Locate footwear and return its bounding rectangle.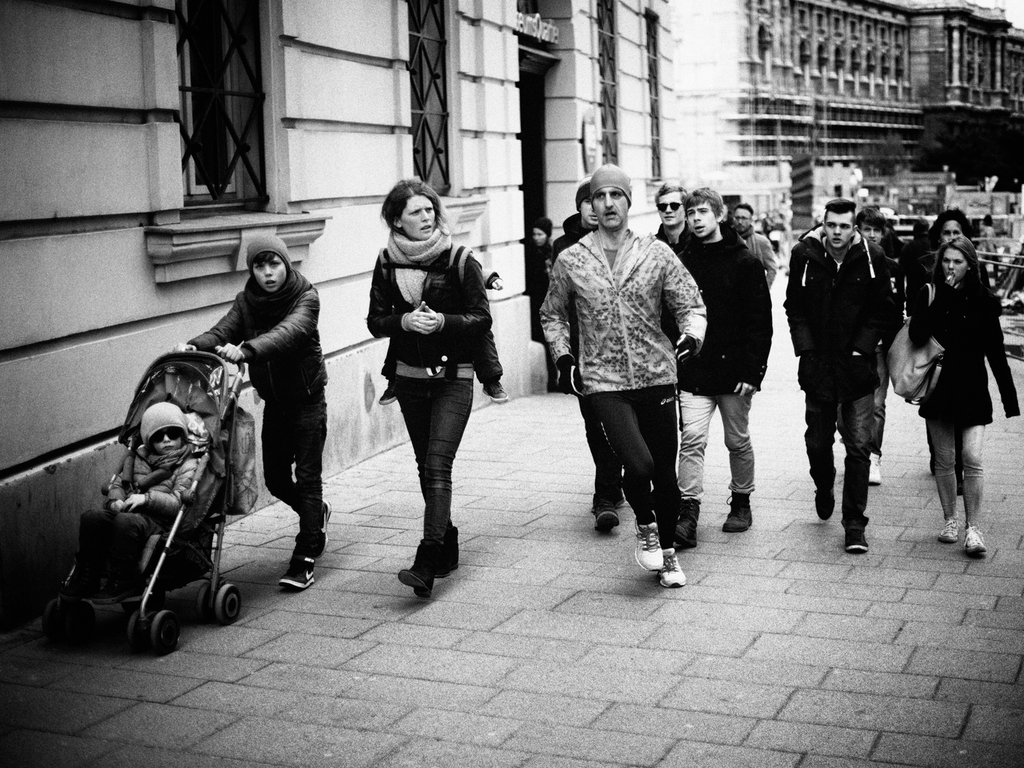
select_region(633, 514, 668, 571).
